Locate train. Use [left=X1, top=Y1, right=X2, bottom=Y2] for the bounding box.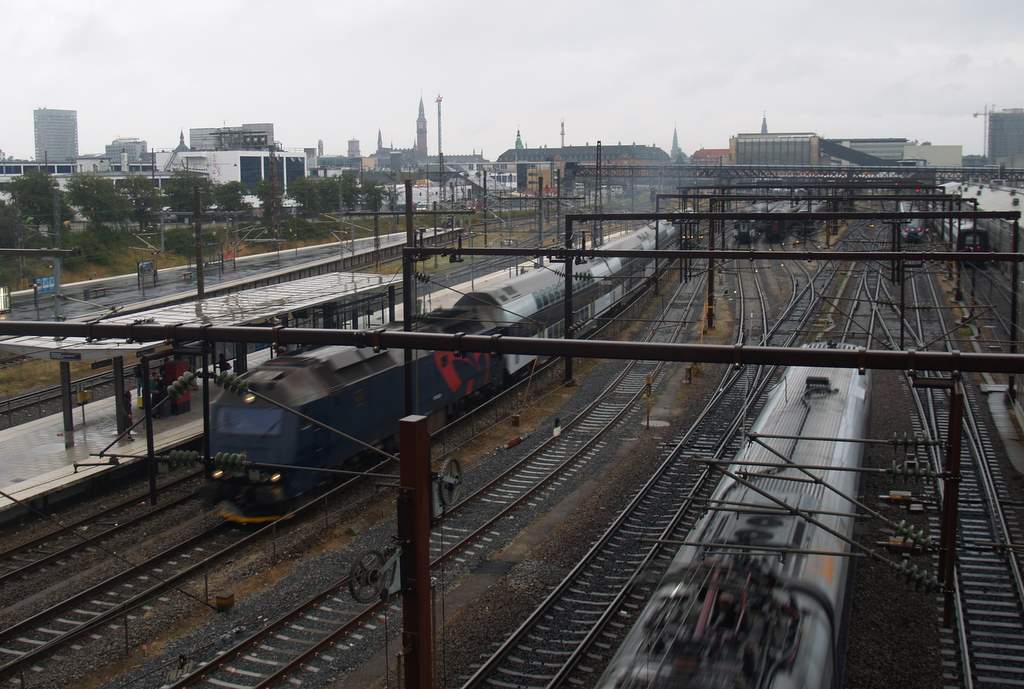
[left=586, top=341, right=874, bottom=688].
